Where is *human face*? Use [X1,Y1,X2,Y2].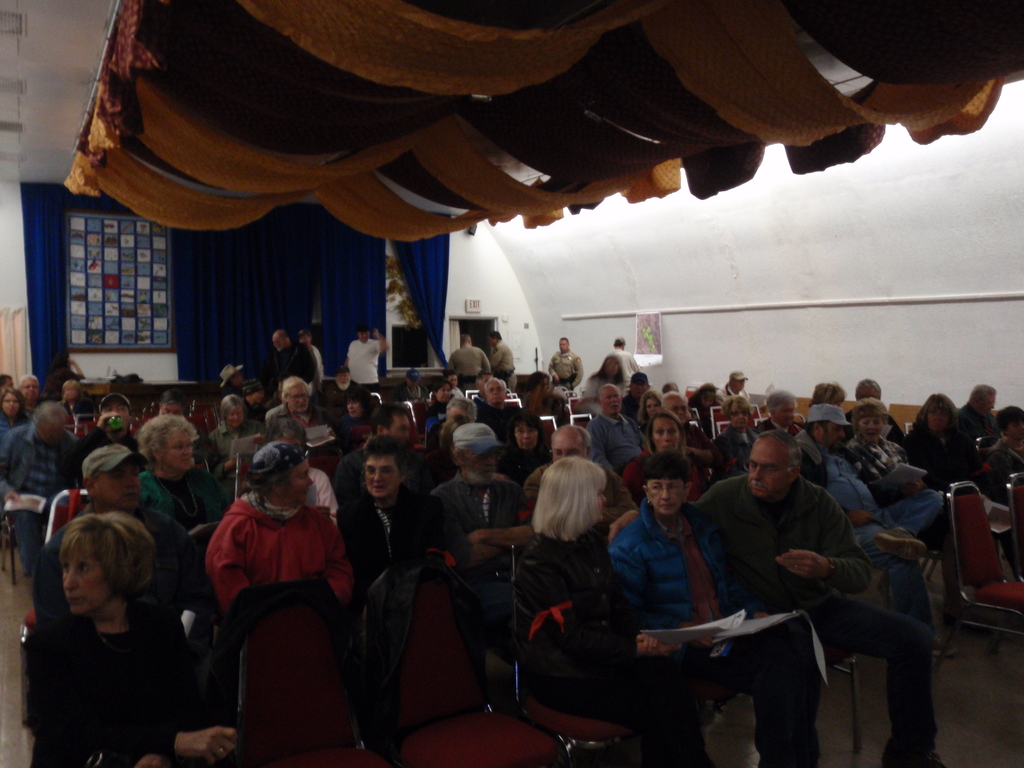
[1,394,19,415].
